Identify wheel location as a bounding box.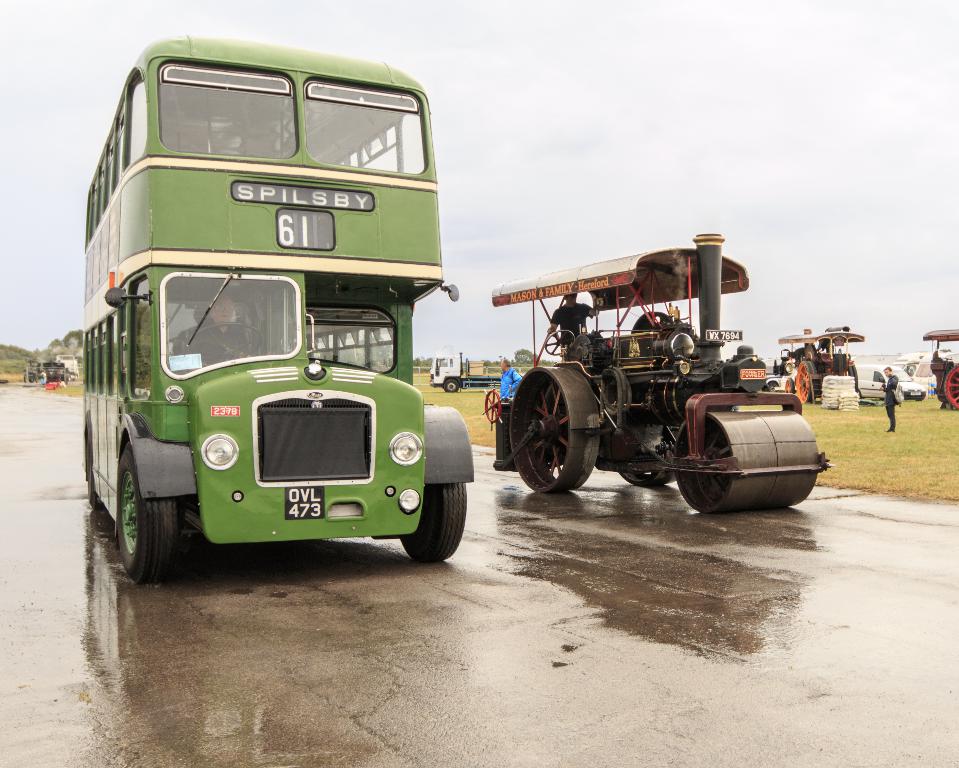
x1=400 y1=475 x2=465 y2=558.
